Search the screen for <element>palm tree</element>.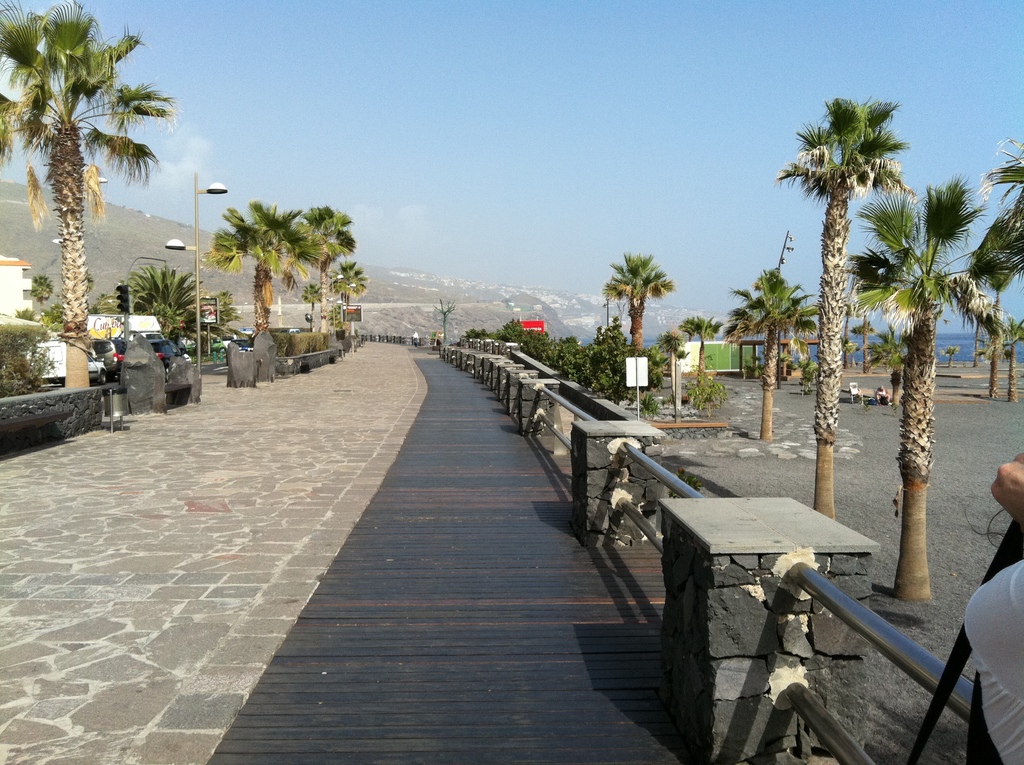
Found at rect(874, 184, 995, 597).
